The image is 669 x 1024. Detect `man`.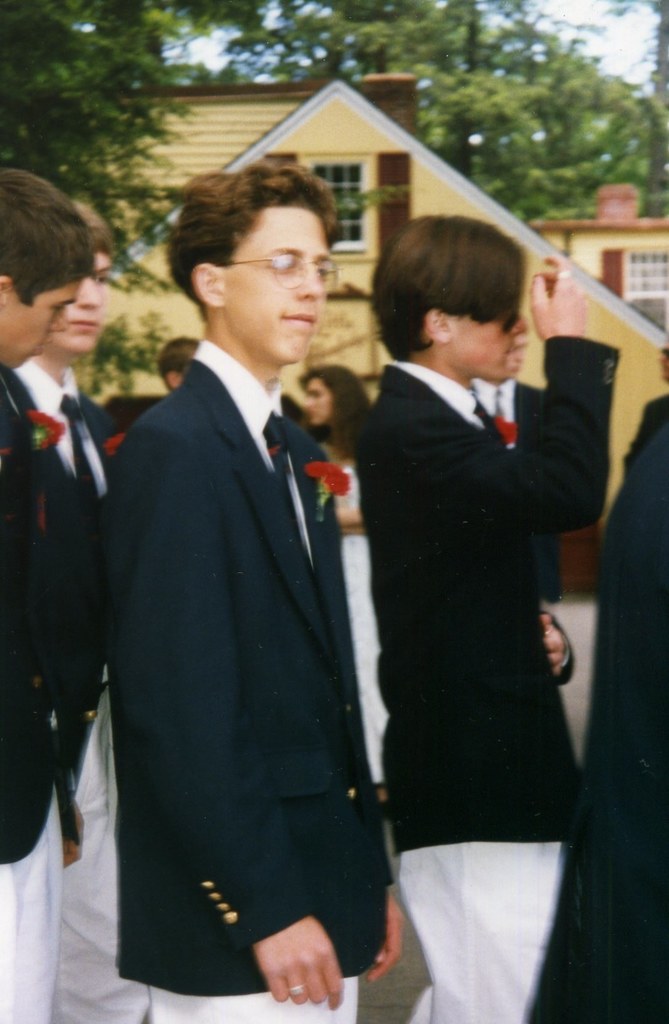
Detection: bbox(11, 194, 145, 1021).
